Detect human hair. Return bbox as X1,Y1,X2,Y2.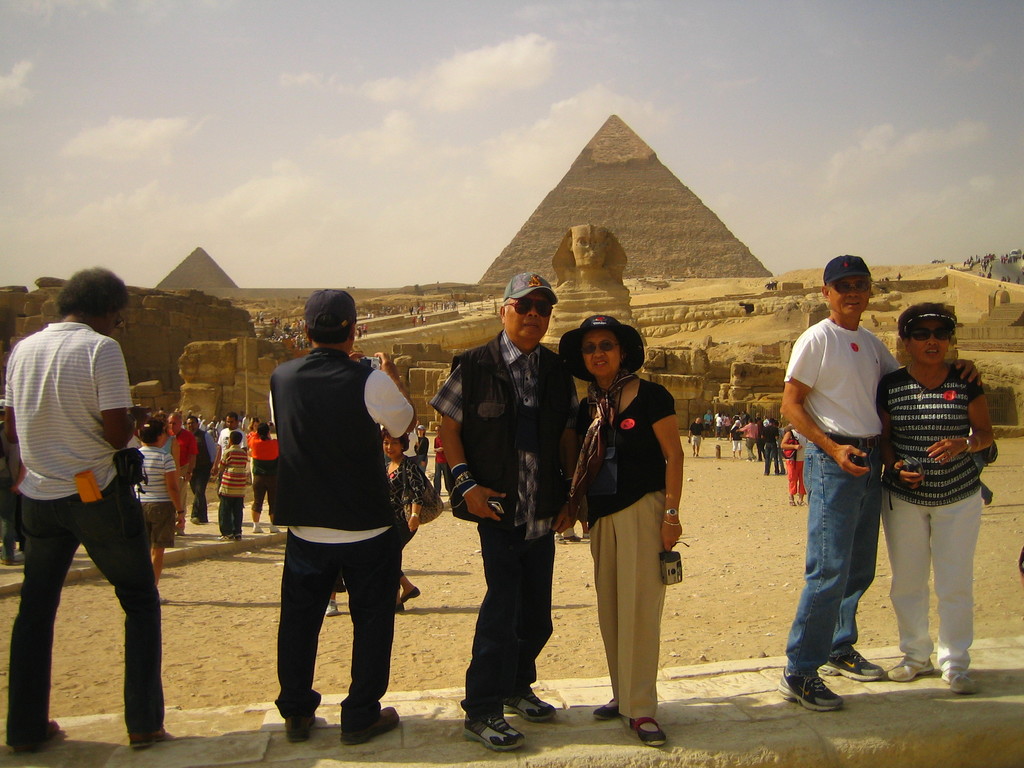
40,268,119,331.
